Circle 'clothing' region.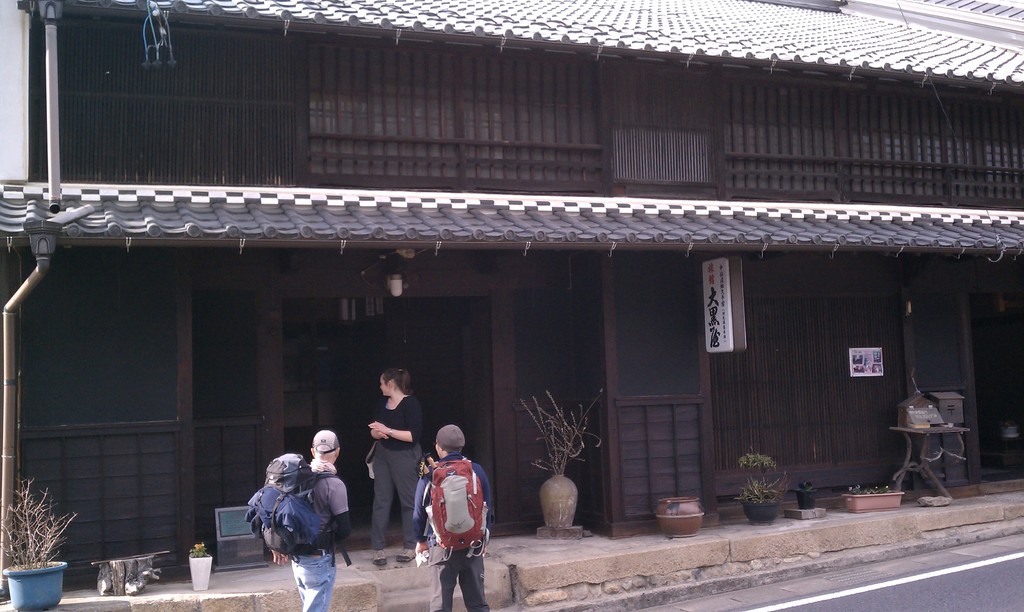
Region: <bbox>292, 547, 332, 609</bbox>.
